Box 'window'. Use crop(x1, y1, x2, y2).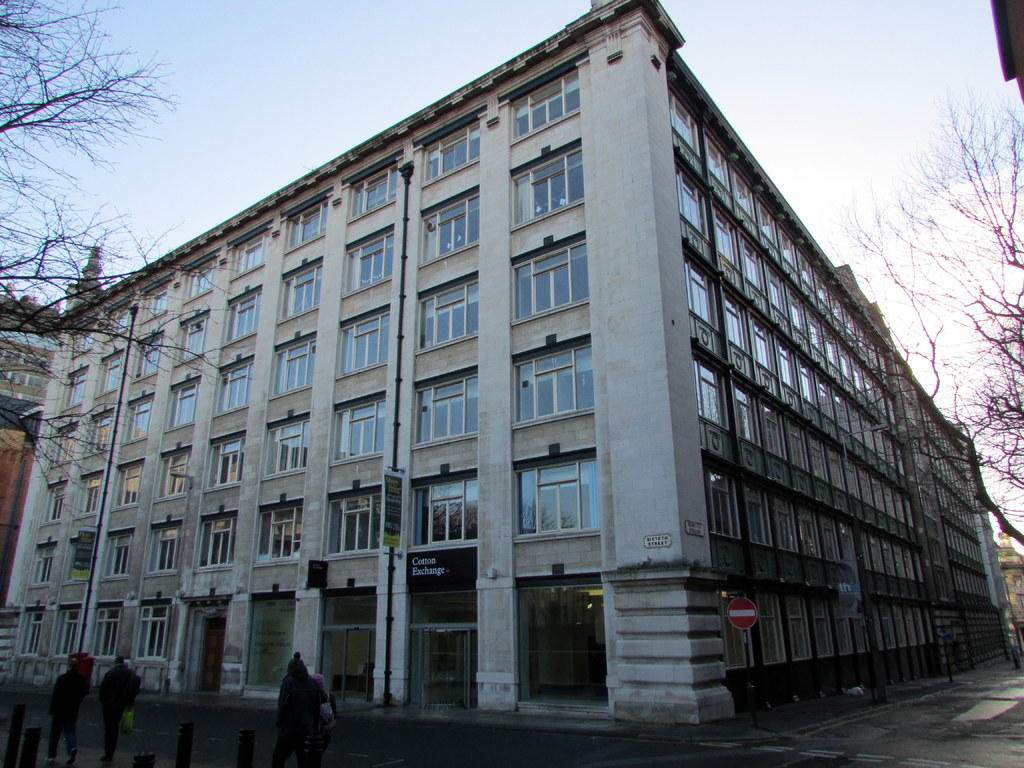
crop(682, 253, 712, 328).
